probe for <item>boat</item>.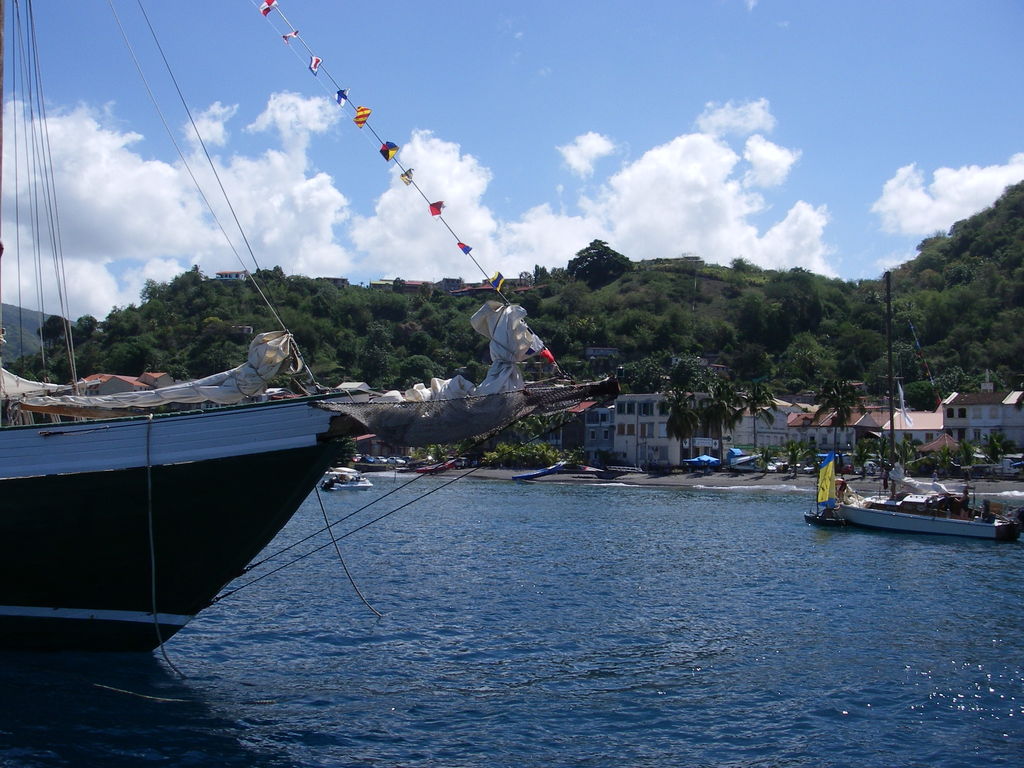
Probe result: (510, 458, 568, 482).
